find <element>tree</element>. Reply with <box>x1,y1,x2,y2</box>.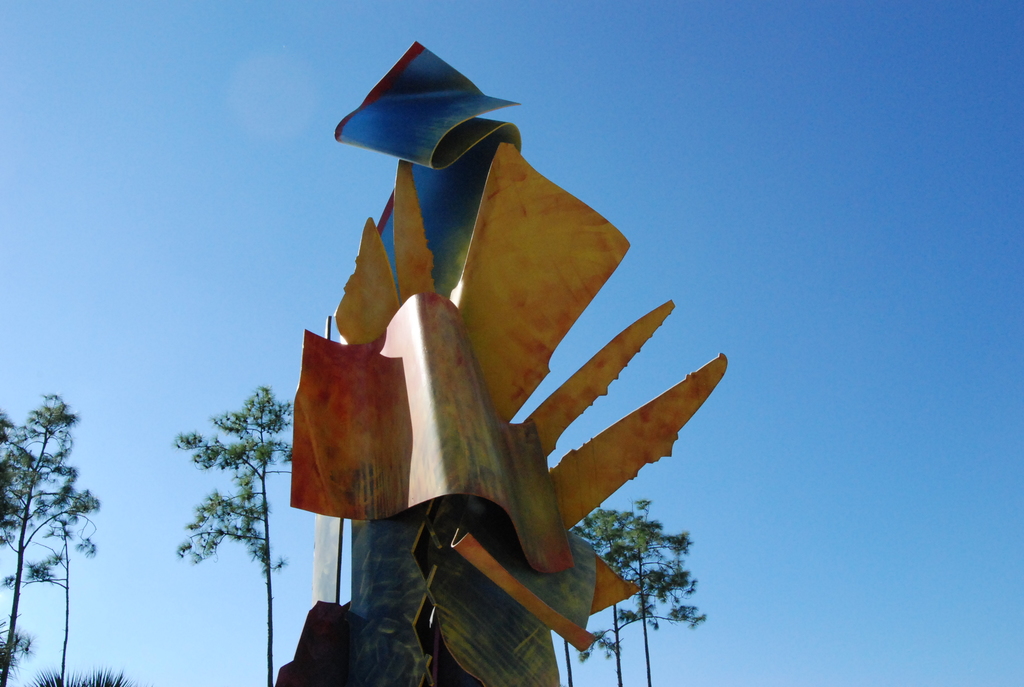
<box>545,517,604,686</box>.
